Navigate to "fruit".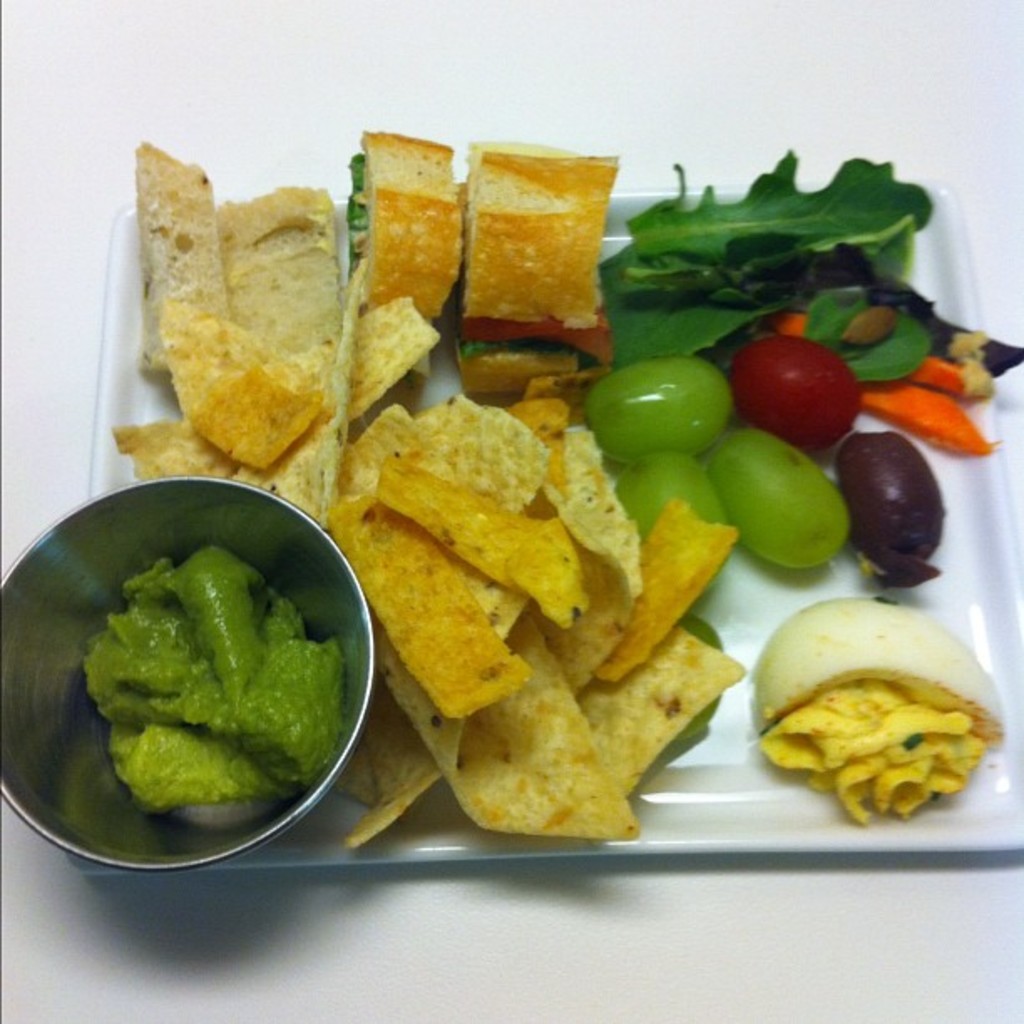
Navigation target: crop(719, 325, 867, 448).
